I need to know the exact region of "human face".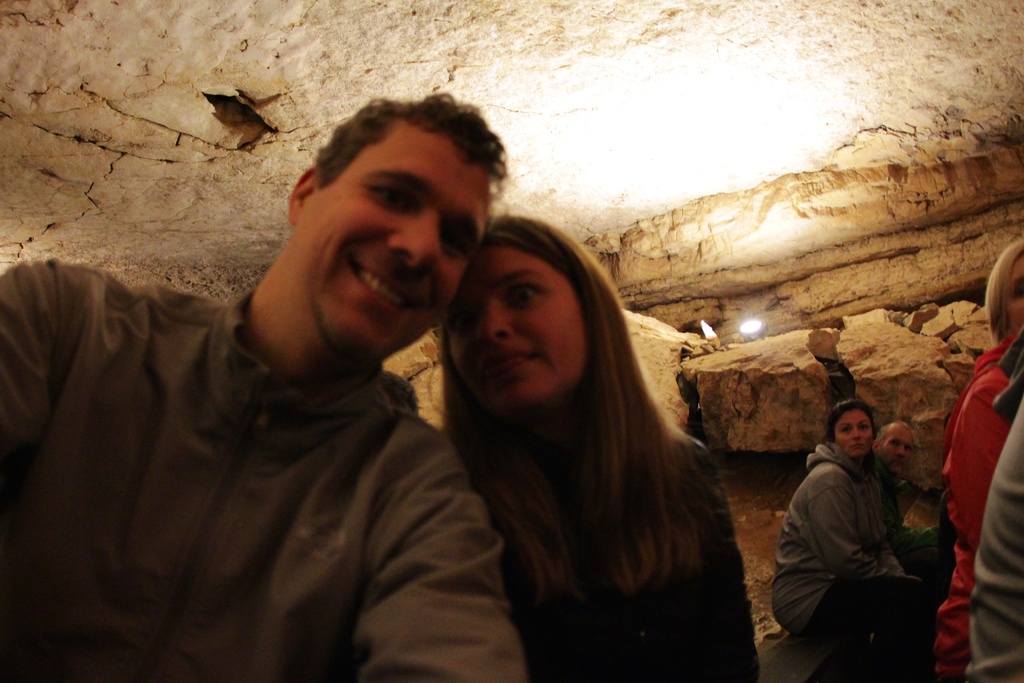
Region: box(449, 245, 589, 415).
